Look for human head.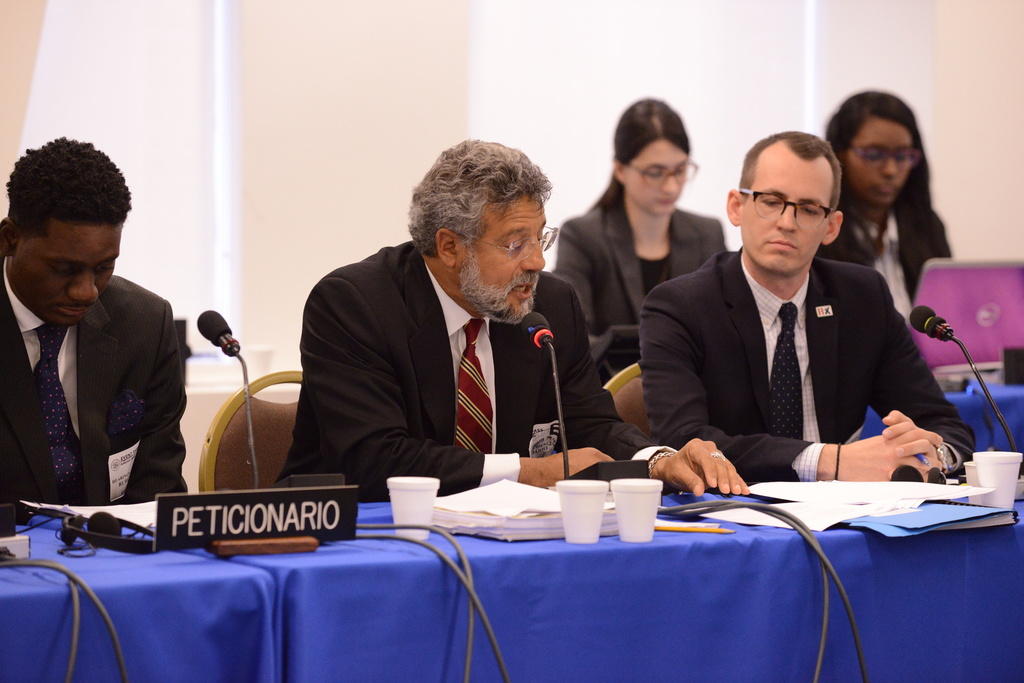
Found: [x1=612, y1=97, x2=691, y2=215].
